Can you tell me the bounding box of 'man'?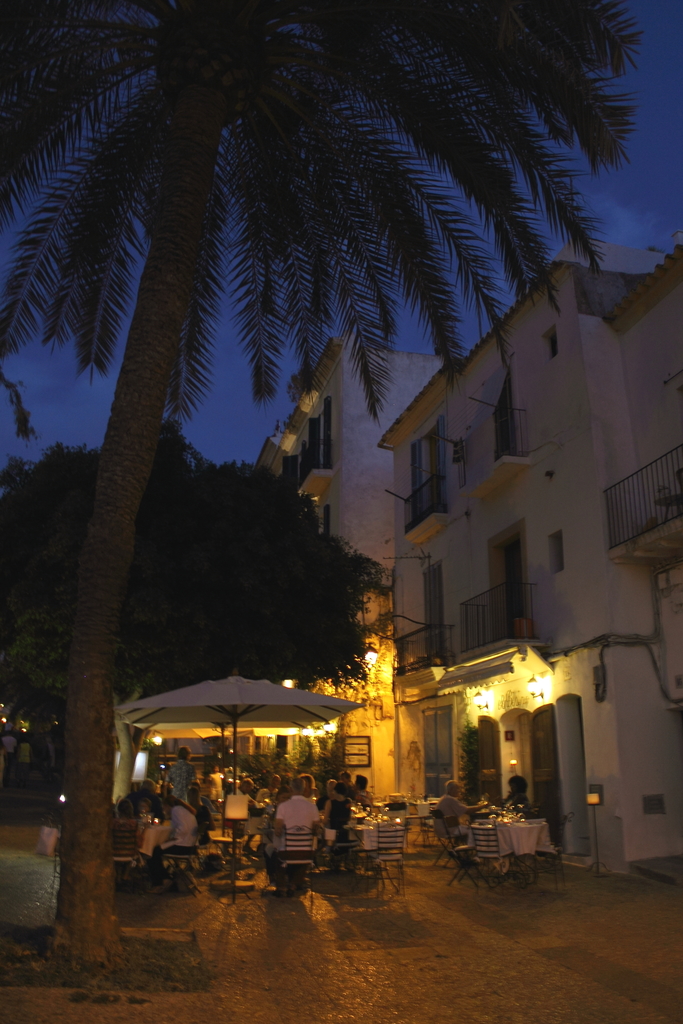
x1=274 y1=777 x2=324 y2=861.
